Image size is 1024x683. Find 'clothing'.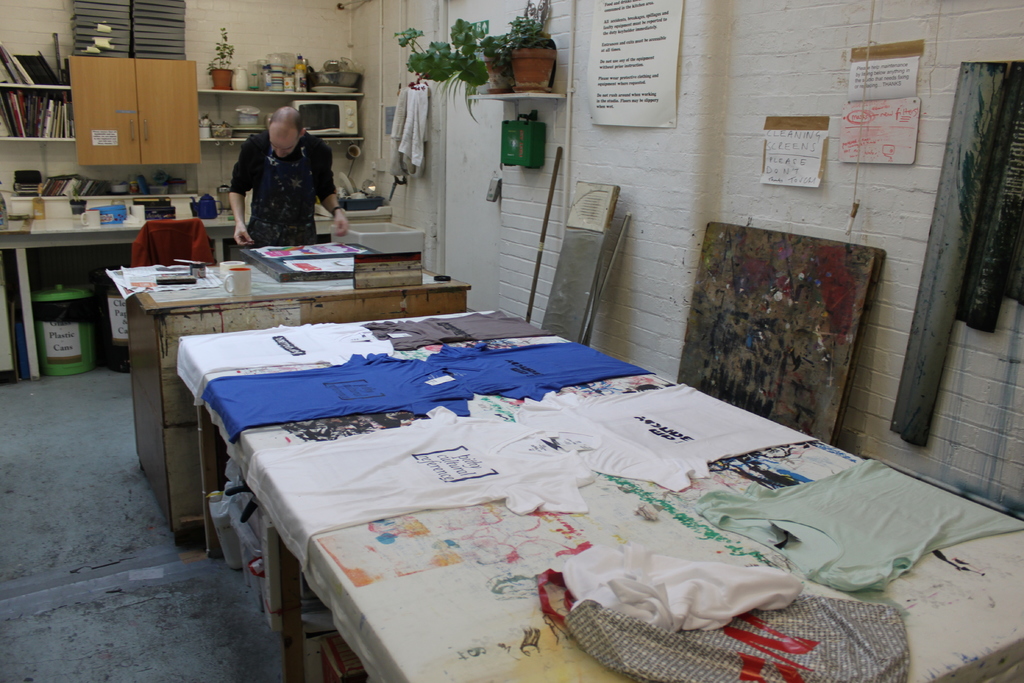
region(422, 337, 646, 406).
